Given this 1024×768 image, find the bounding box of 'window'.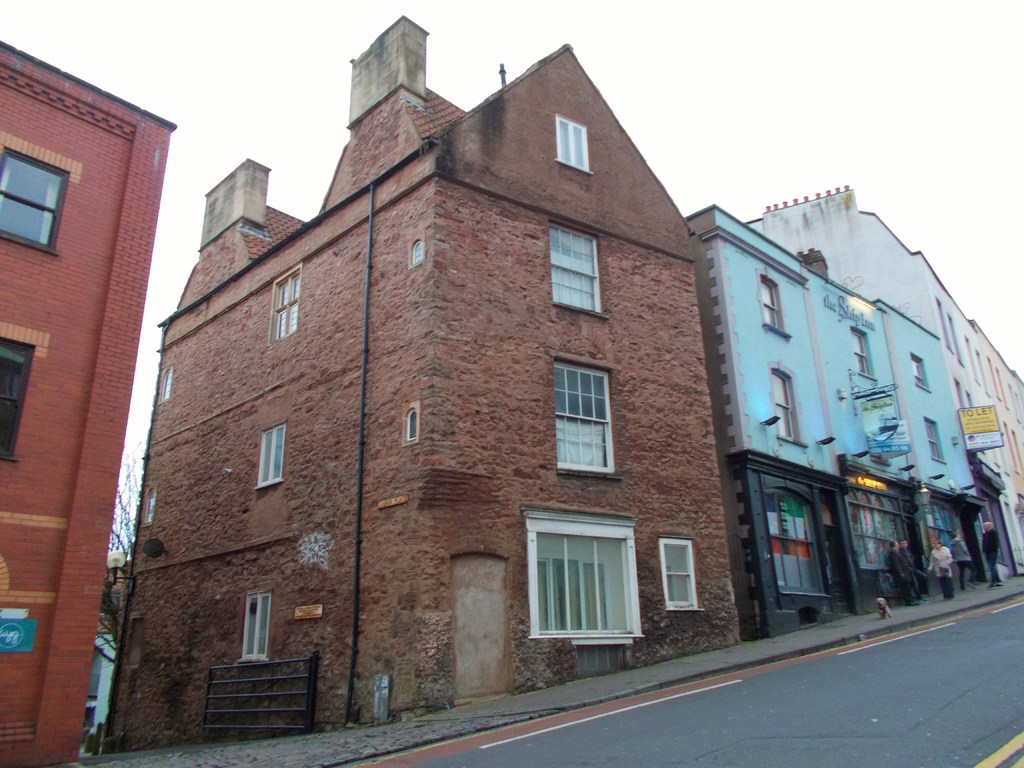
box=[0, 327, 45, 470].
